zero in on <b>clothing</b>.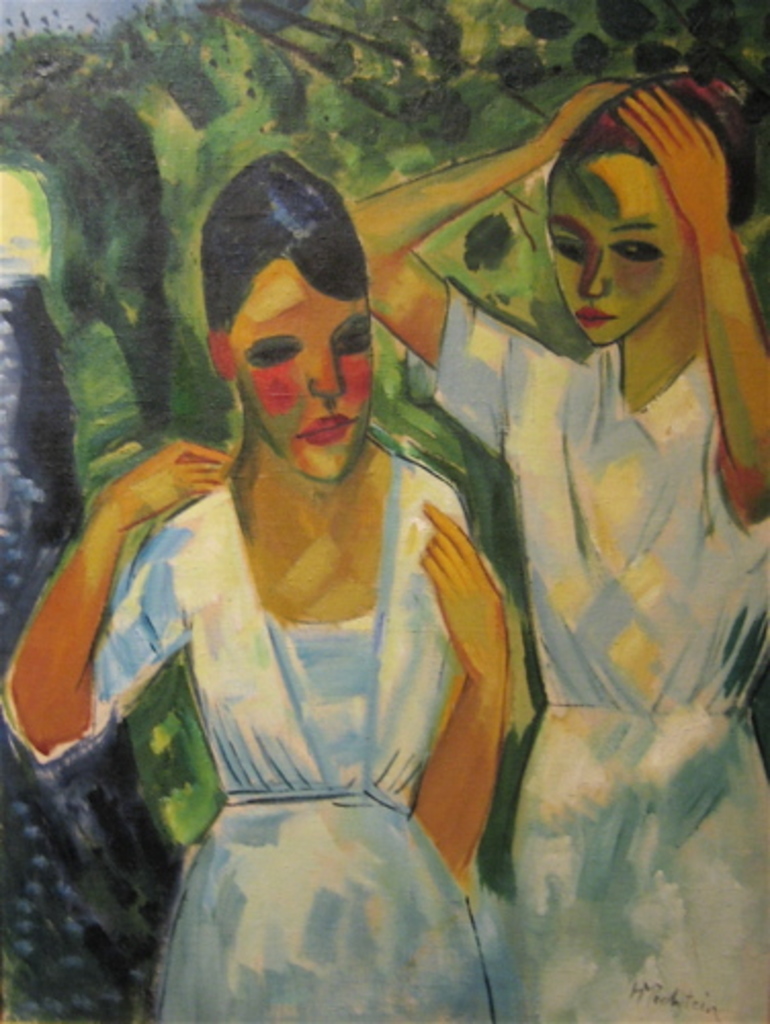
Zeroed in: region(381, 260, 768, 1022).
